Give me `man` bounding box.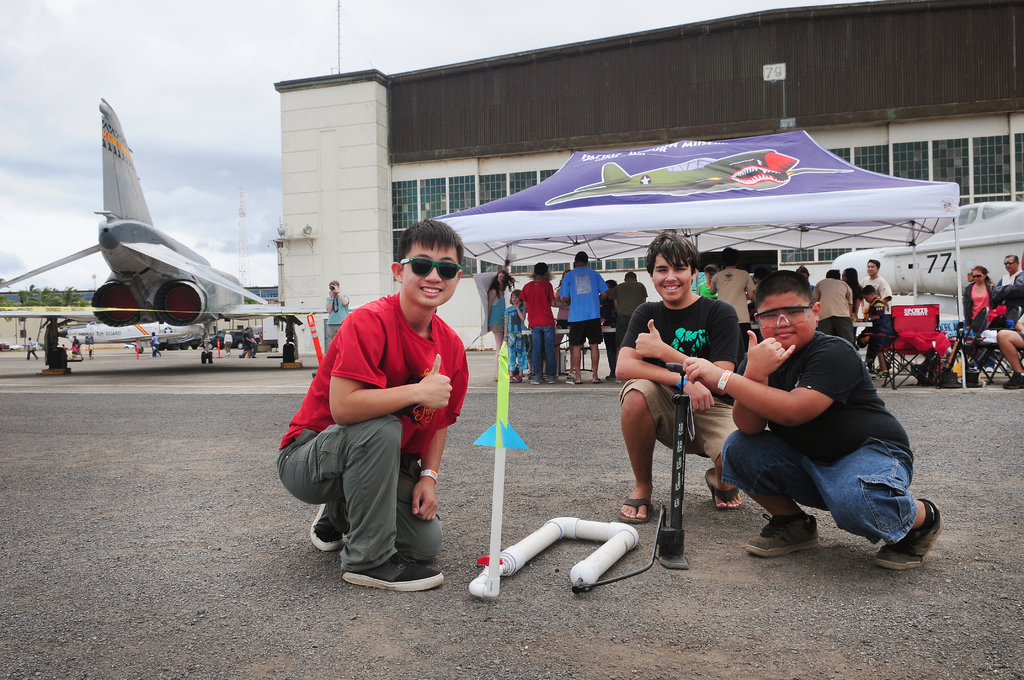
locate(859, 258, 890, 314).
